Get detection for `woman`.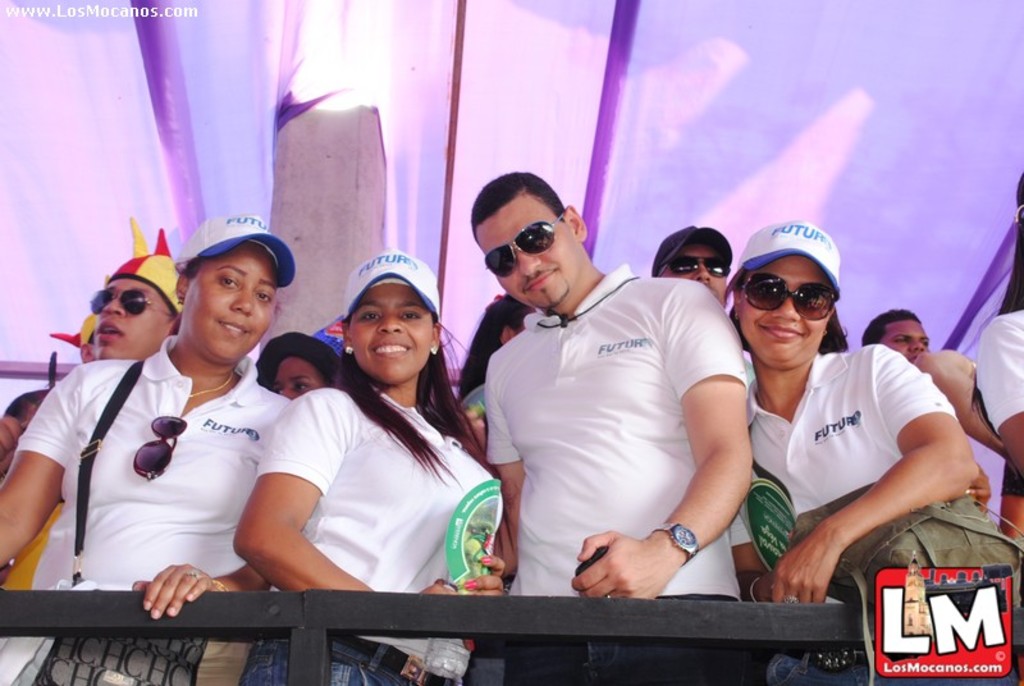
Detection: region(46, 242, 301, 628).
